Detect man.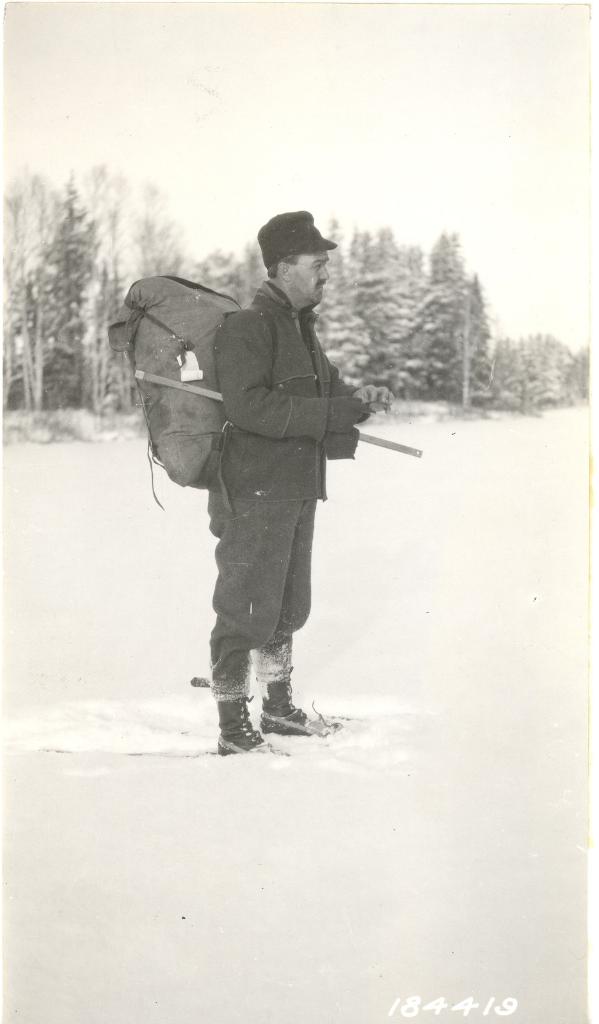
Detected at crop(163, 212, 395, 668).
